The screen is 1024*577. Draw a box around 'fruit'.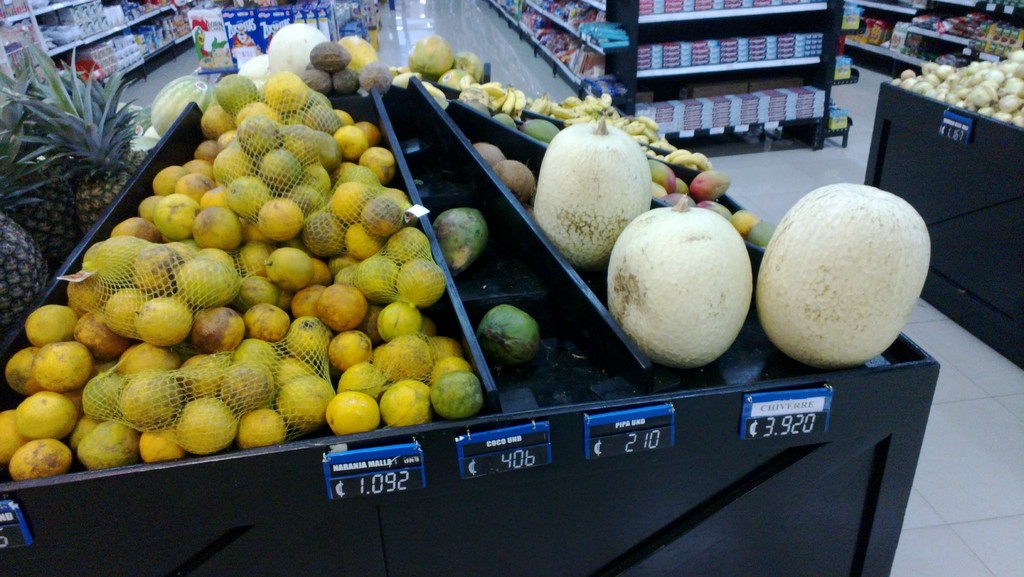
{"x1": 378, "y1": 378, "x2": 432, "y2": 428}.
